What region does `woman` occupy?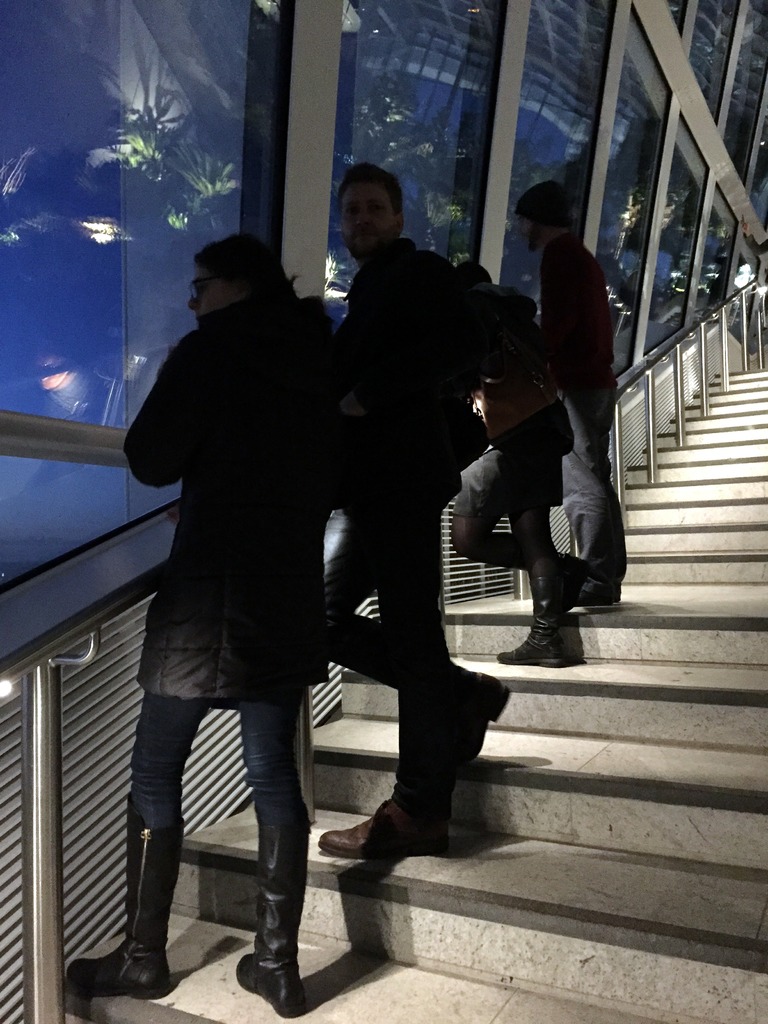
[150, 191, 448, 988].
